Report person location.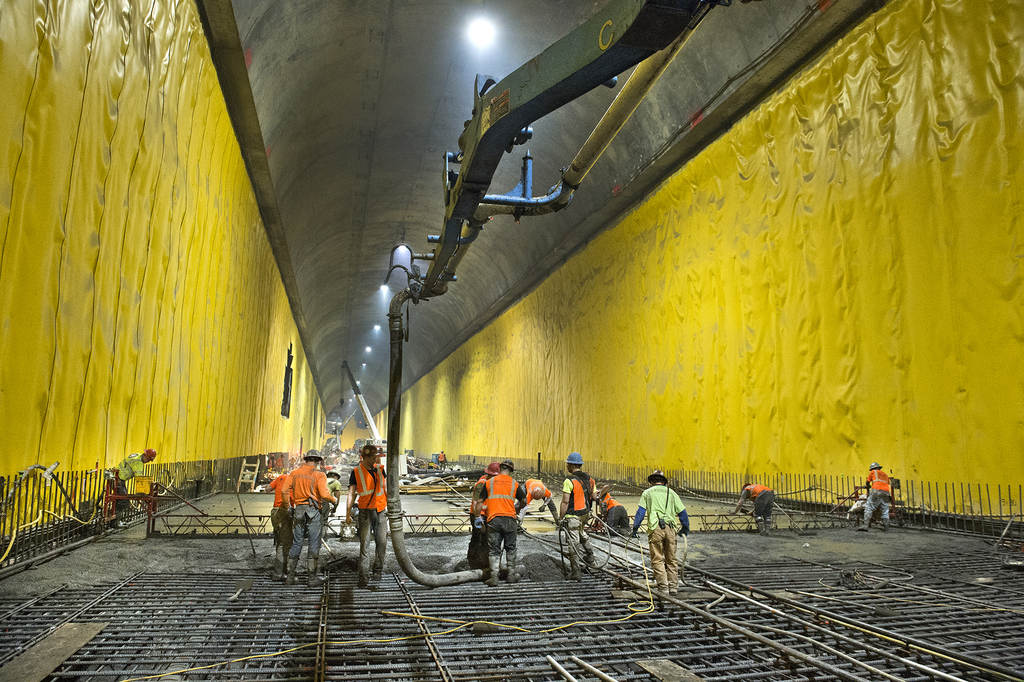
Report: 591,487,636,535.
